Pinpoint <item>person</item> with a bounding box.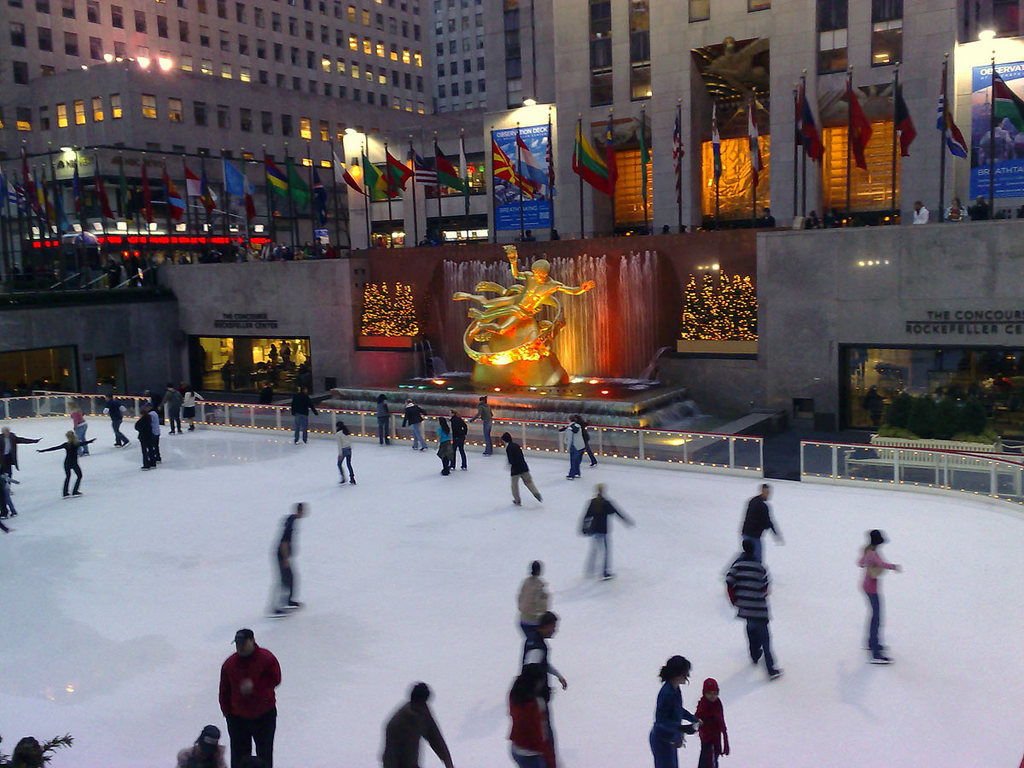
select_region(163, 385, 180, 433).
